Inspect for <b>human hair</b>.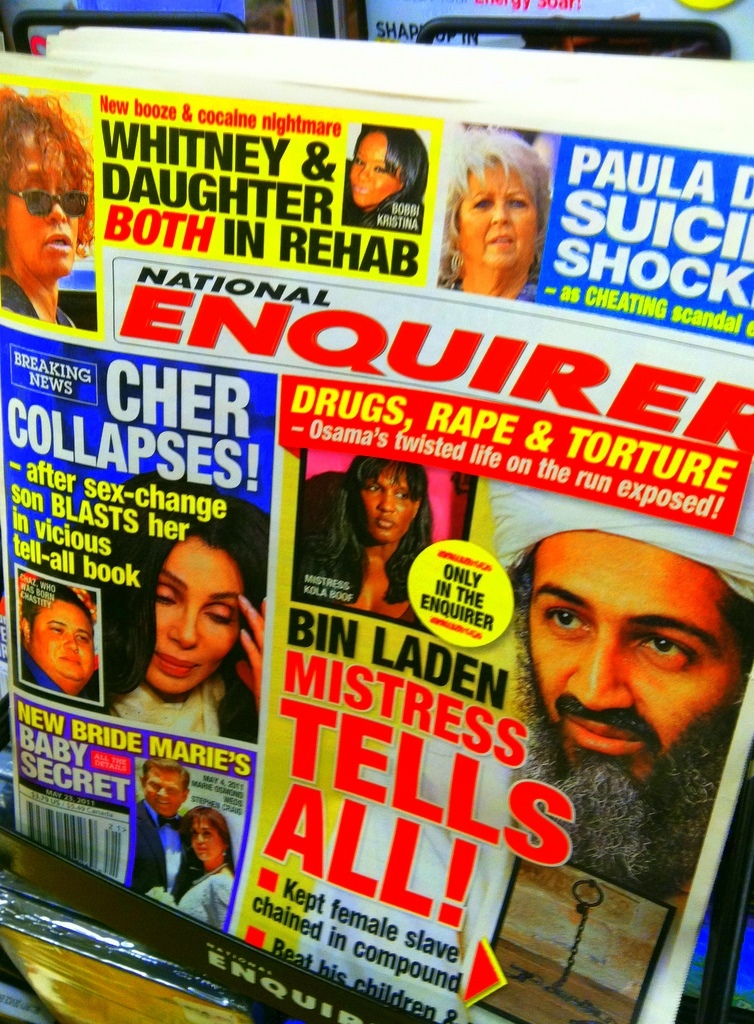
Inspection: <bbox>351, 123, 426, 242</bbox>.
